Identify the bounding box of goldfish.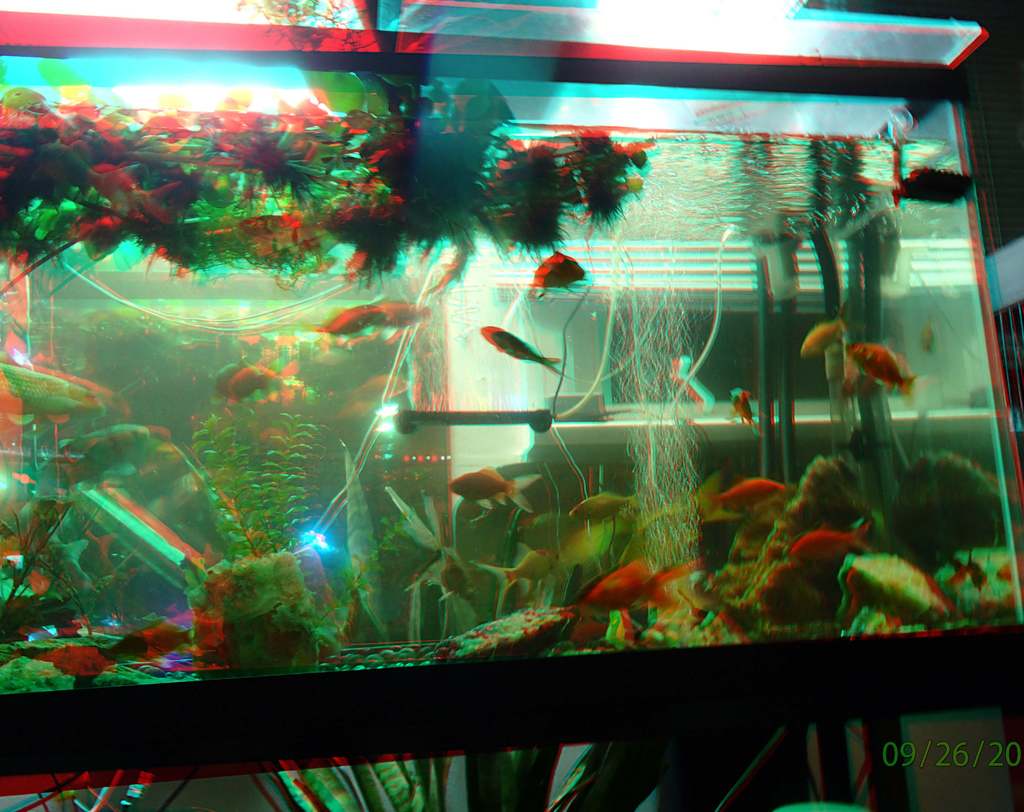
x1=374, y1=300, x2=433, y2=327.
